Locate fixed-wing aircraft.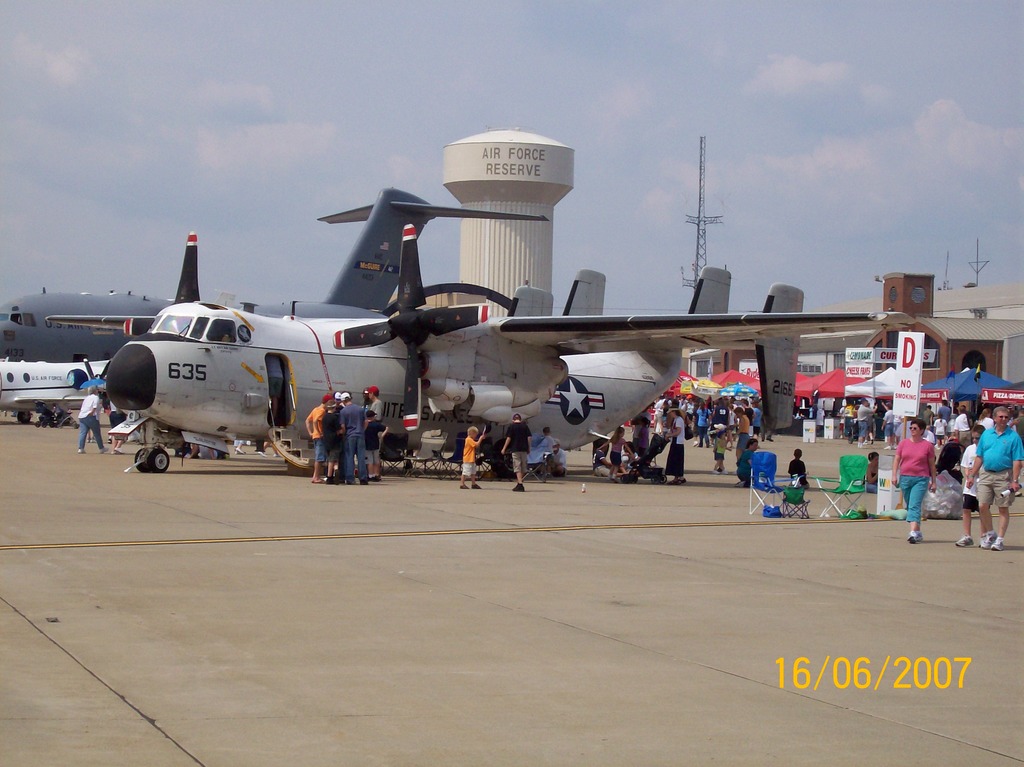
Bounding box: {"left": 101, "top": 221, "right": 916, "bottom": 478}.
